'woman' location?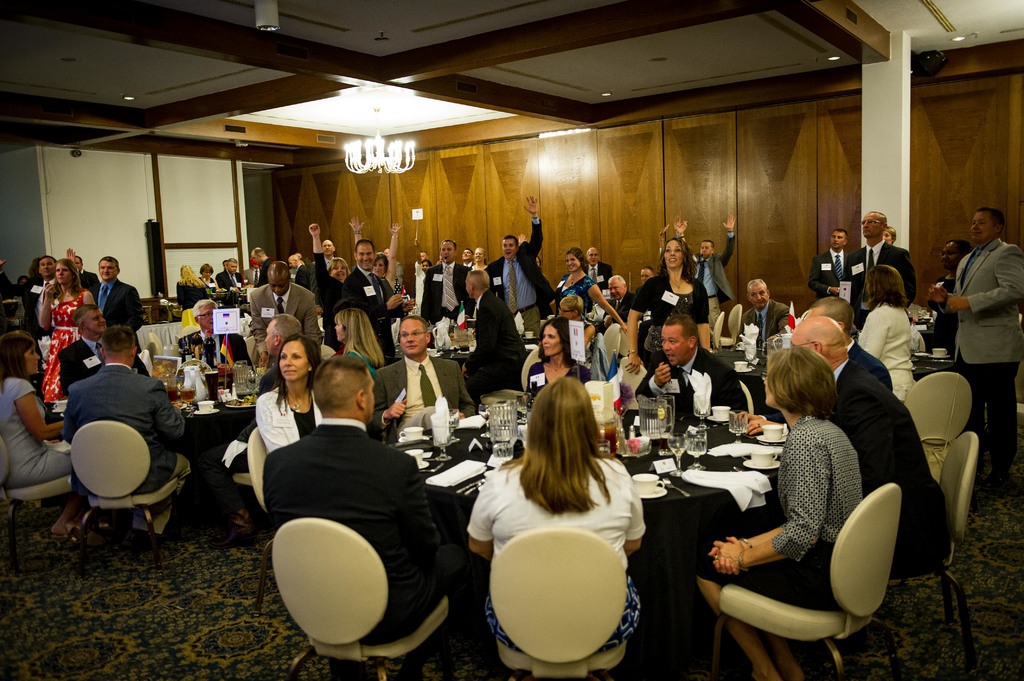
box=[194, 261, 221, 293]
